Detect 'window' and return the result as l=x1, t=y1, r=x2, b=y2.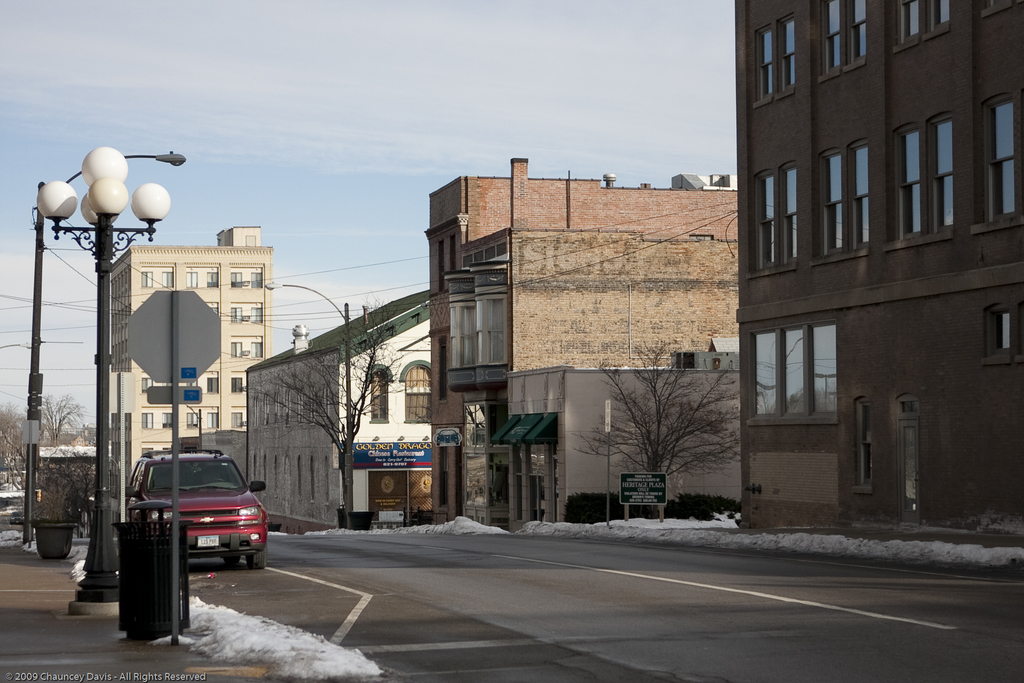
l=814, t=135, r=868, b=264.
